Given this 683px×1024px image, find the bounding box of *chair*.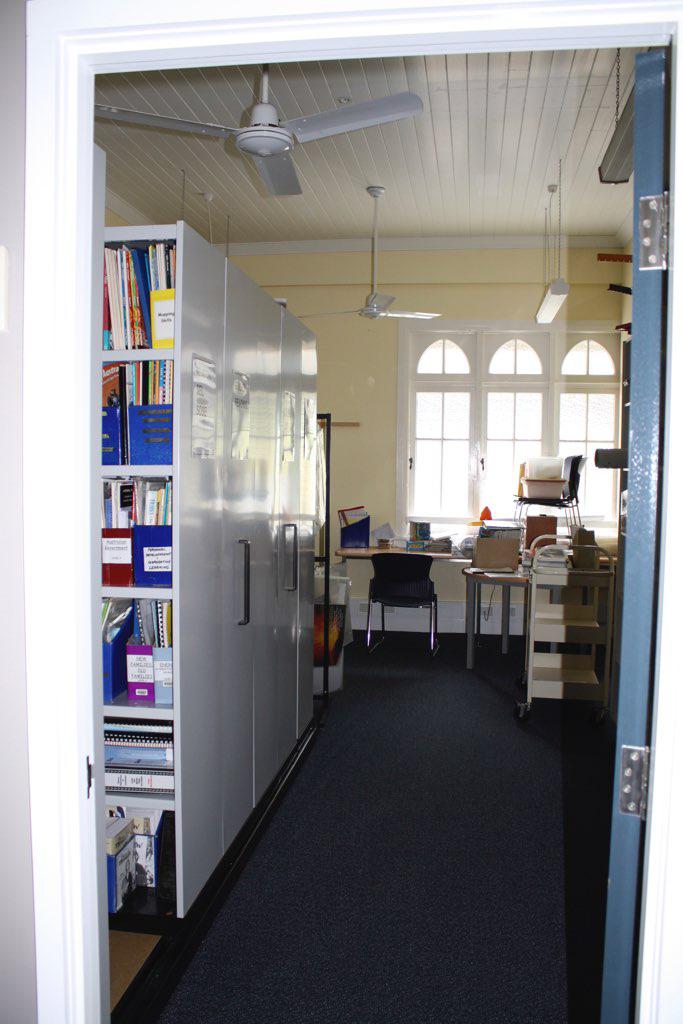
463, 533, 531, 648.
